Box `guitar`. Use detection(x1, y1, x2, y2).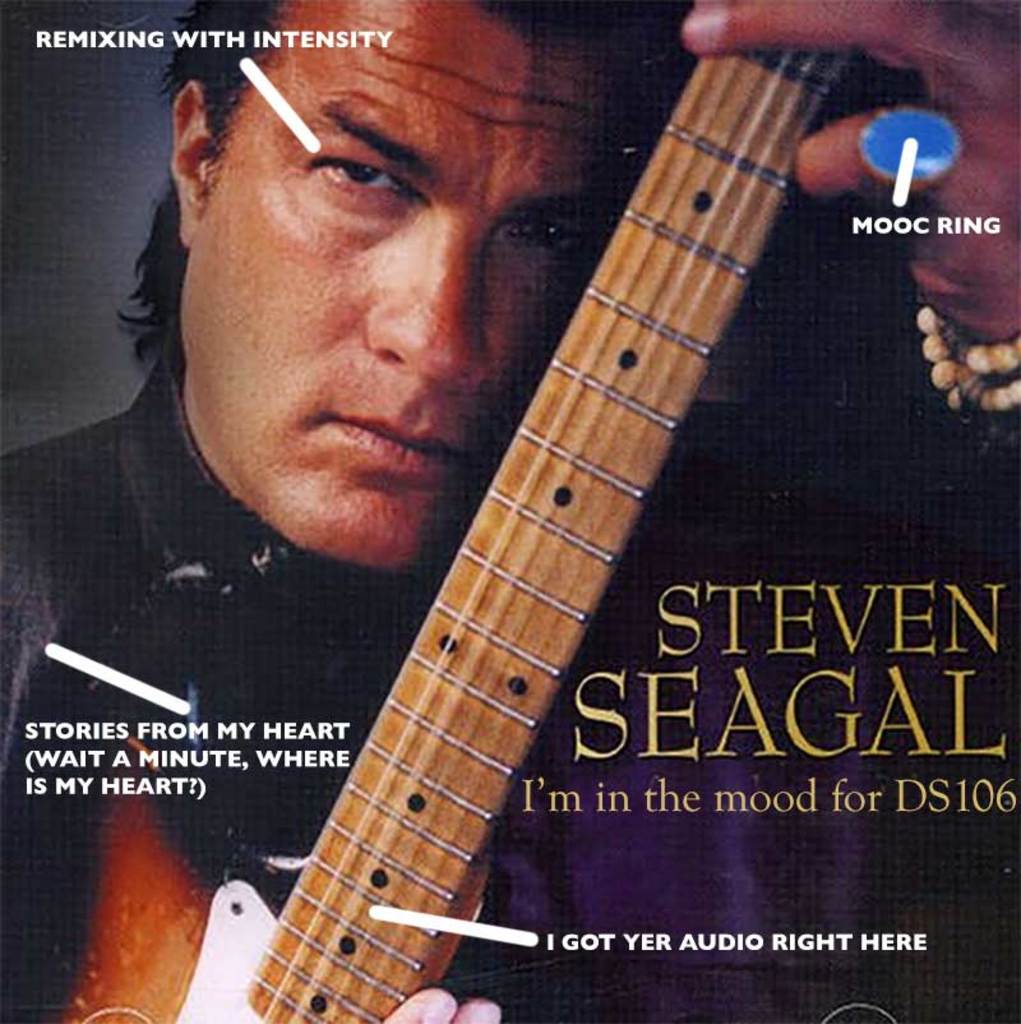
detection(0, 45, 863, 1023).
